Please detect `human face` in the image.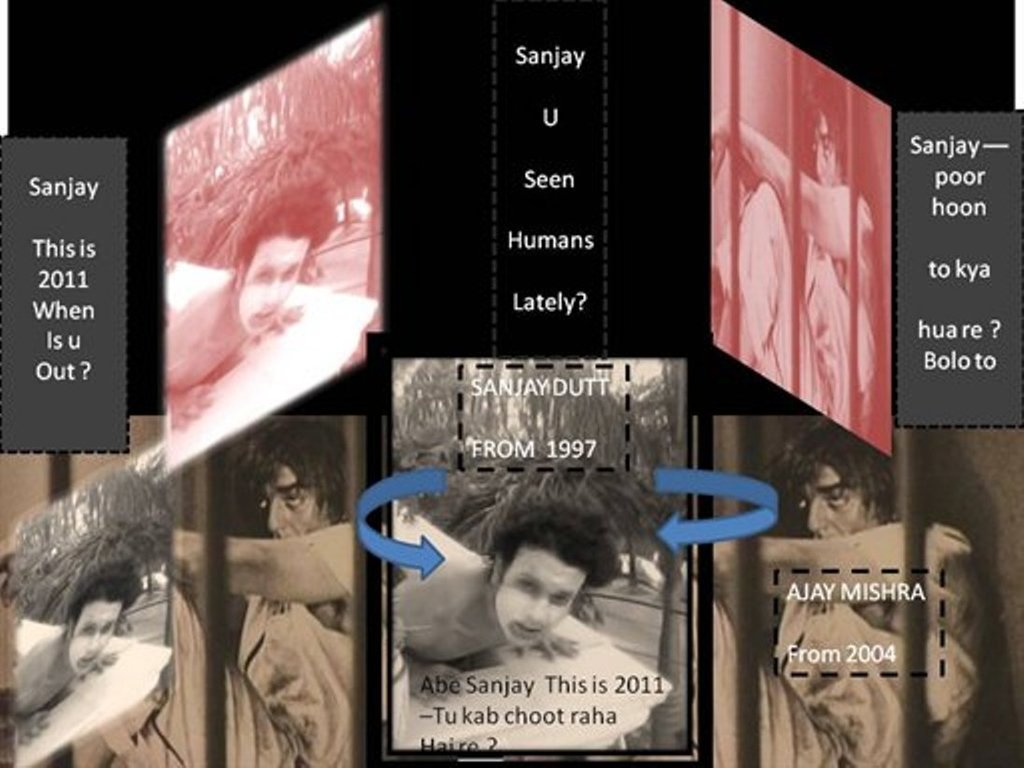
box(238, 236, 309, 335).
